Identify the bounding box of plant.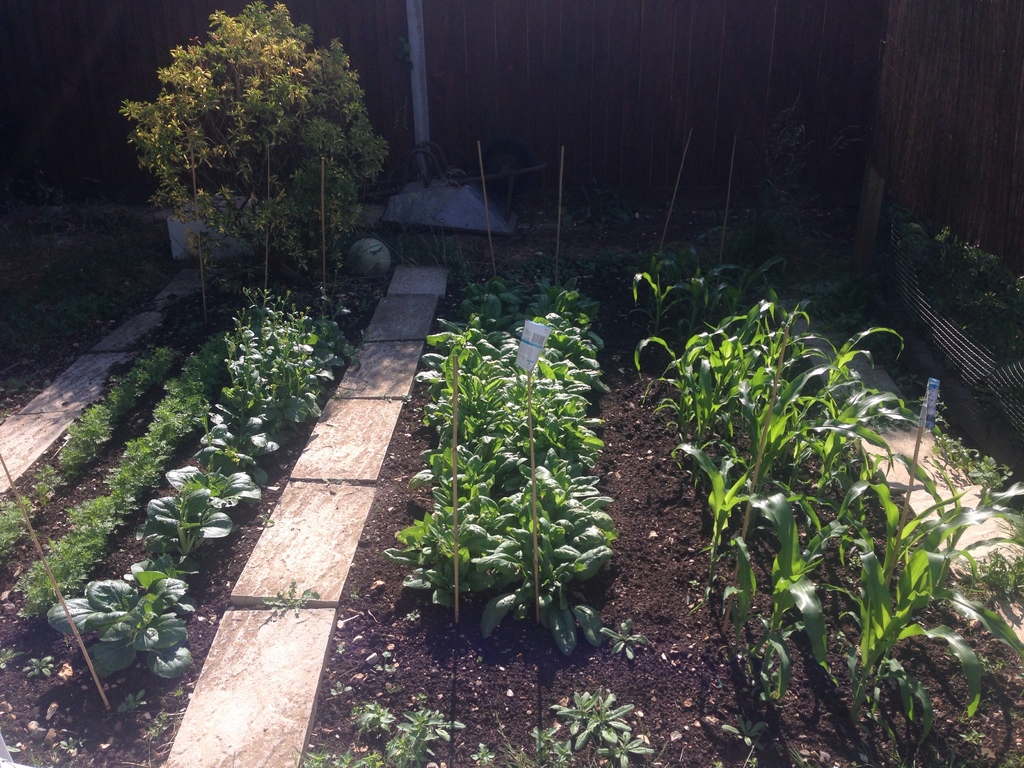
[left=174, top=685, right=188, bottom=698].
